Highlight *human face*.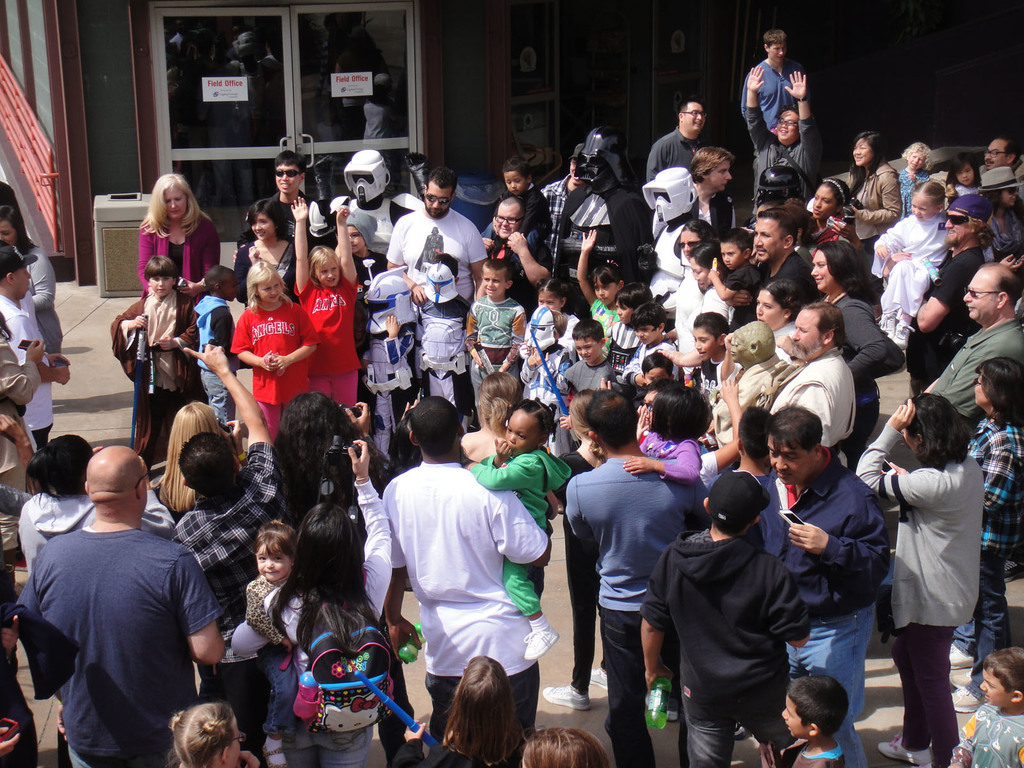
Highlighted region: (left=911, top=198, right=928, bottom=223).
